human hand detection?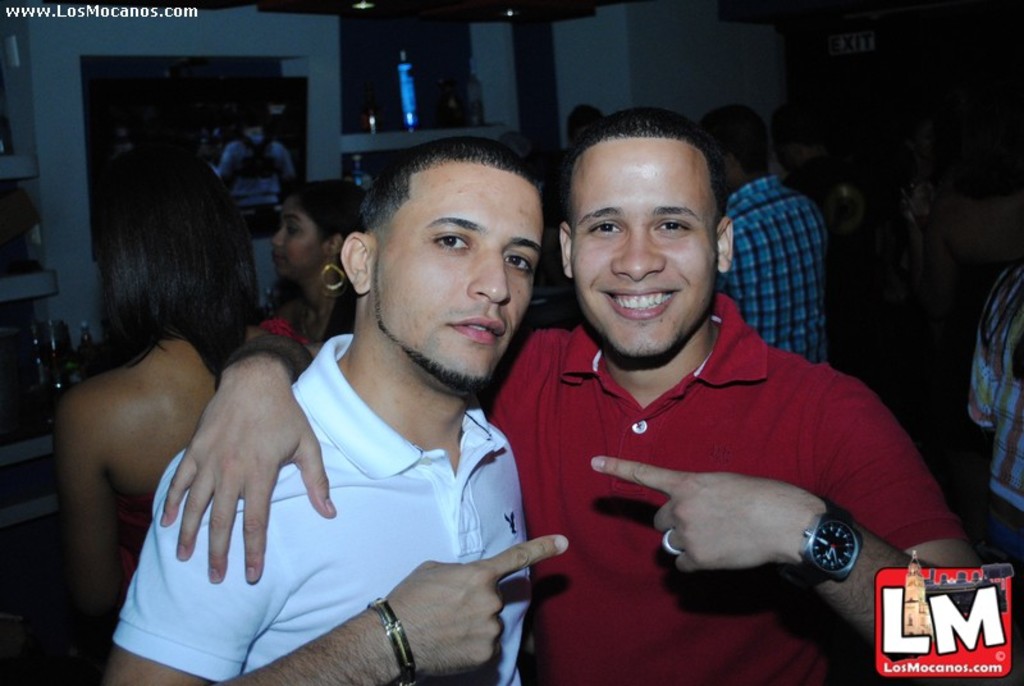
bbox(155, 365, 339, 586)
